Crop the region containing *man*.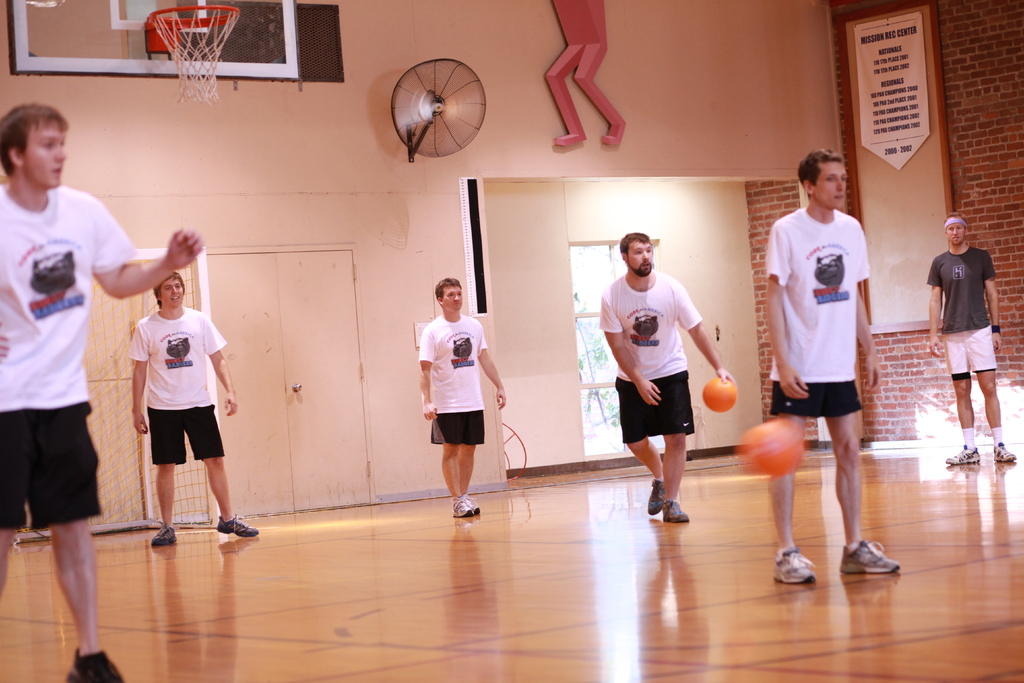
Crop region: (left=600, top=231, right=742, bottom=525).
